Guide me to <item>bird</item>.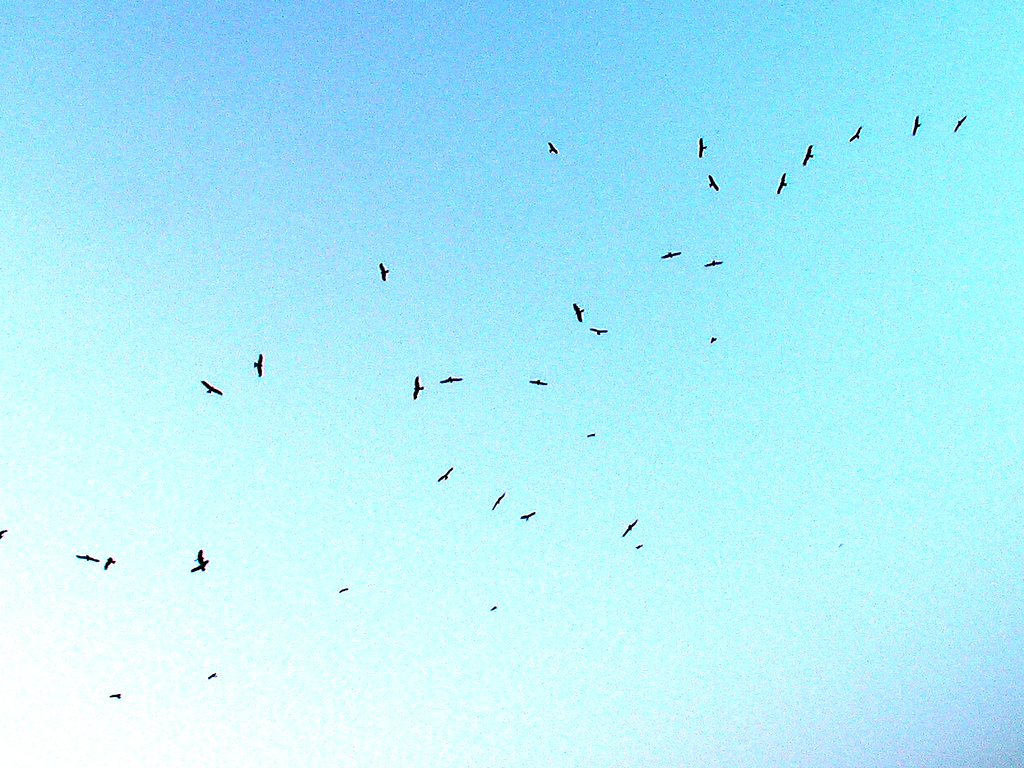
Guidance: [191, 546, 206, 564].
